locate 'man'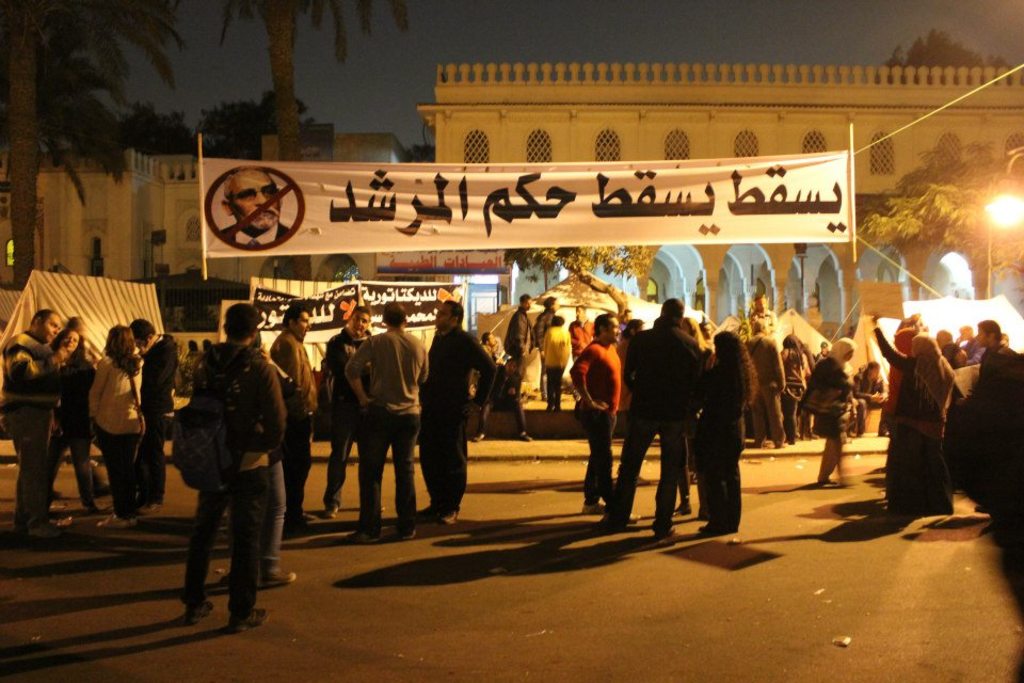
970:314:1020:372
